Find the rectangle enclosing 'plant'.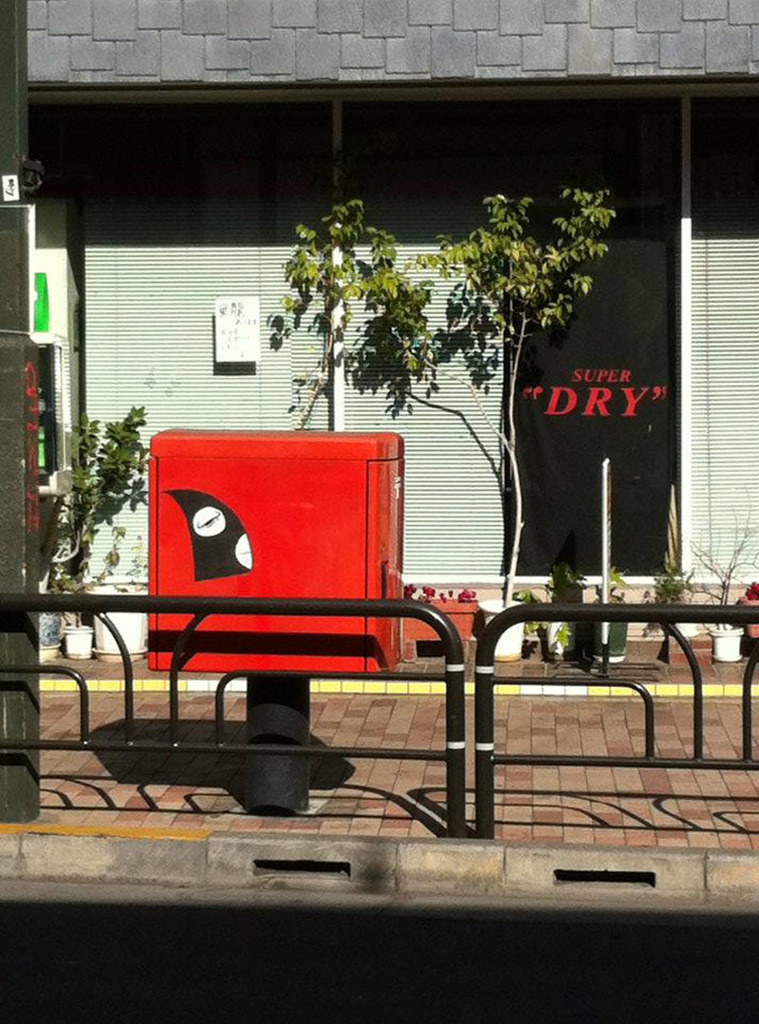
126, 531, 147, 585.
